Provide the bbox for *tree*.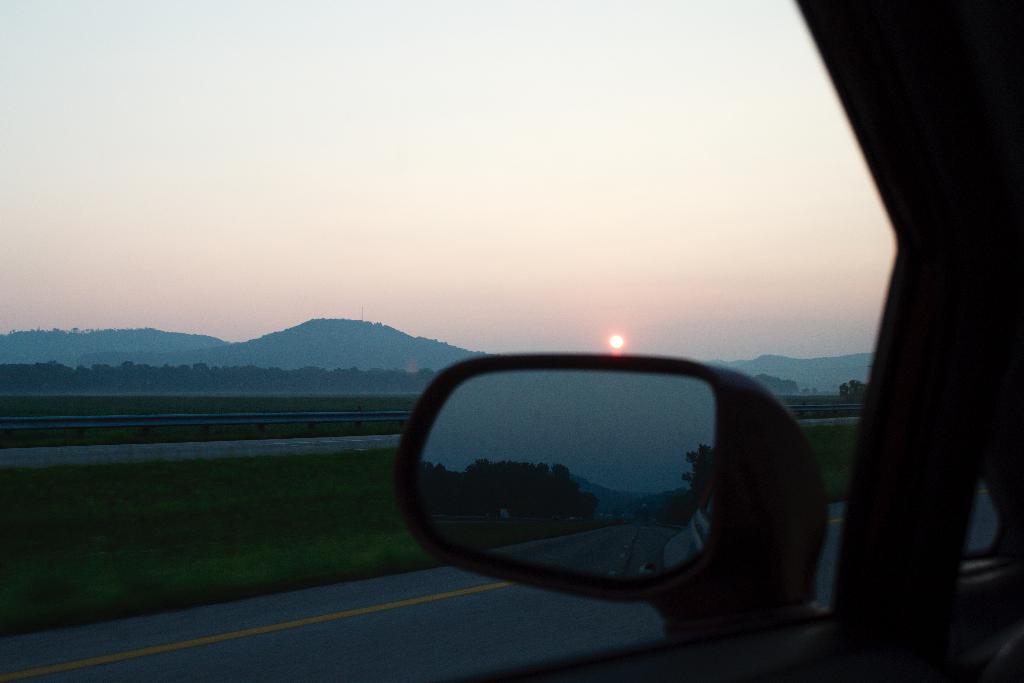
<box>95,357,127,386</box>.
